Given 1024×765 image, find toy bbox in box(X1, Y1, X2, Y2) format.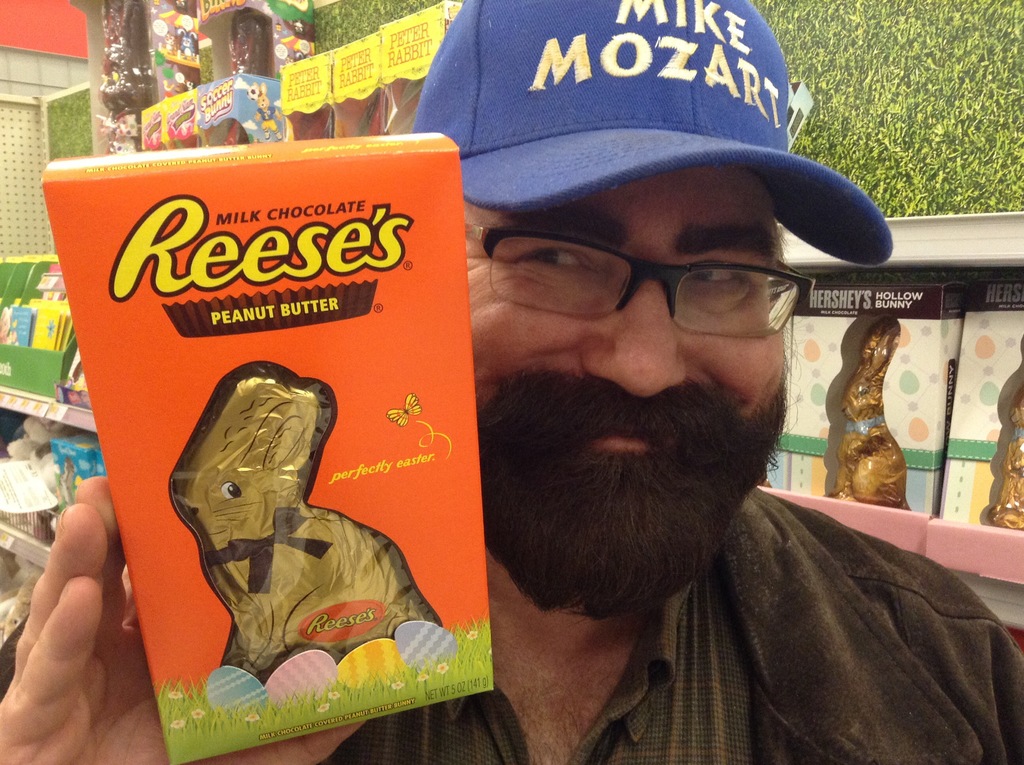
box(227, 8, 273, 80).
